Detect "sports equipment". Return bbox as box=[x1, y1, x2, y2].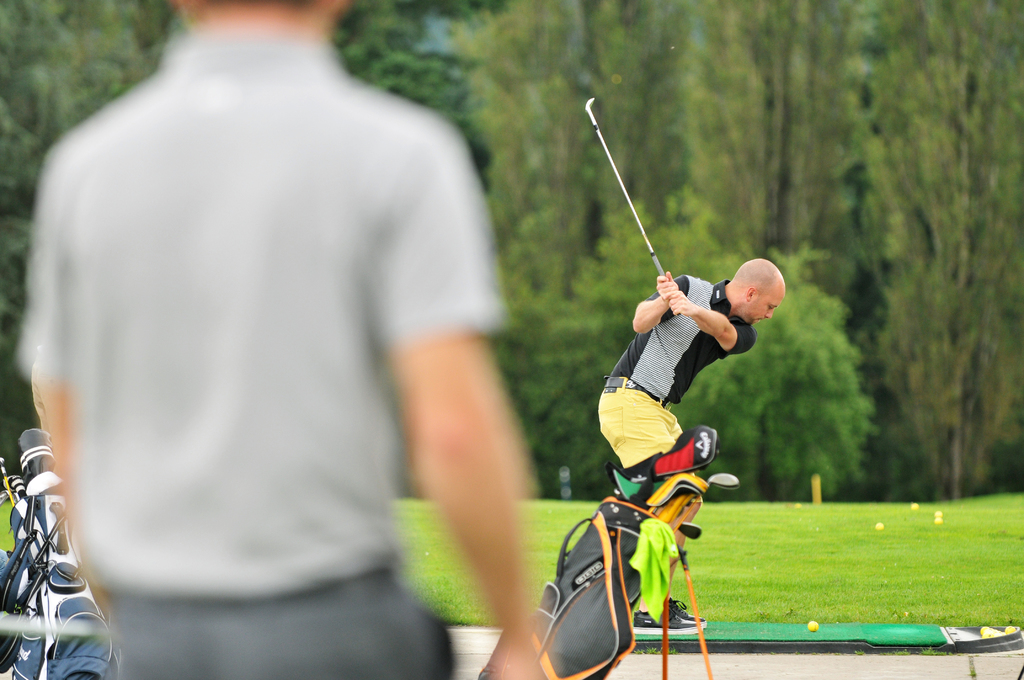
box=[874, 519, 890, 533].
